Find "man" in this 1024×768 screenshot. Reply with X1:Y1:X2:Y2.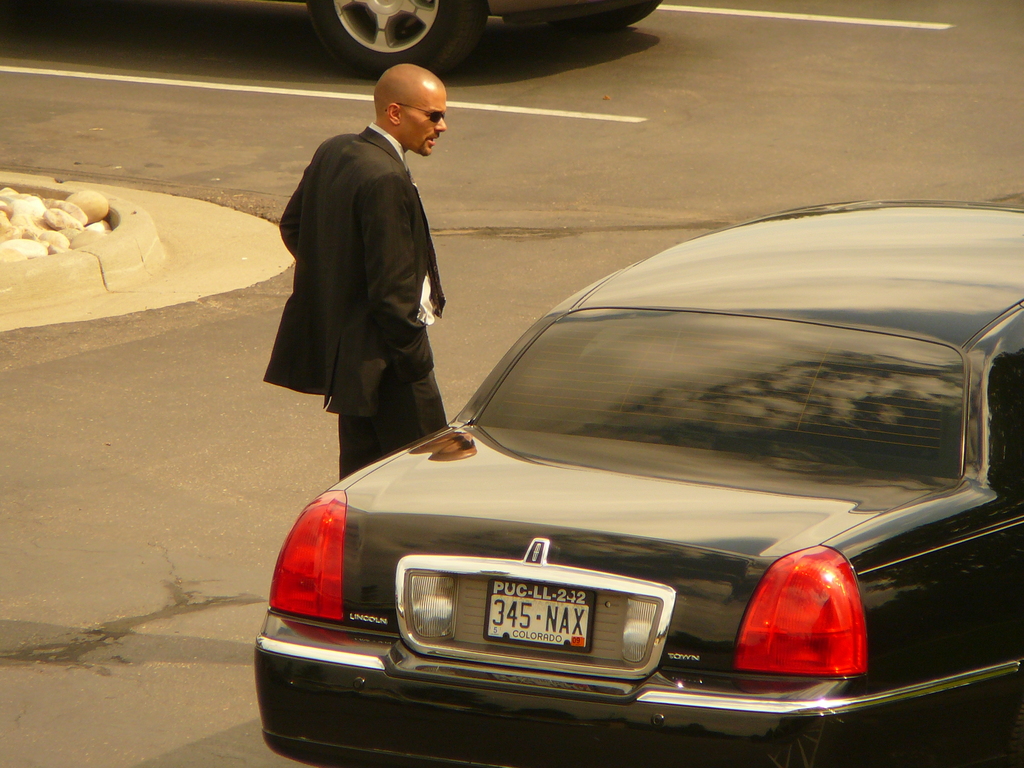
261:61:463:480.
